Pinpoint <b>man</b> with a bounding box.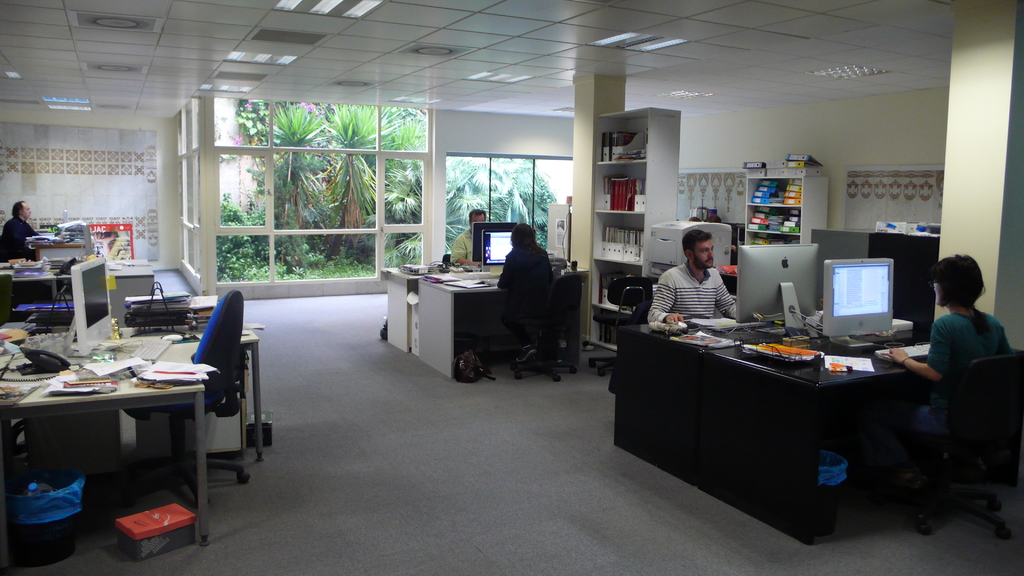
650,221,755,332.
